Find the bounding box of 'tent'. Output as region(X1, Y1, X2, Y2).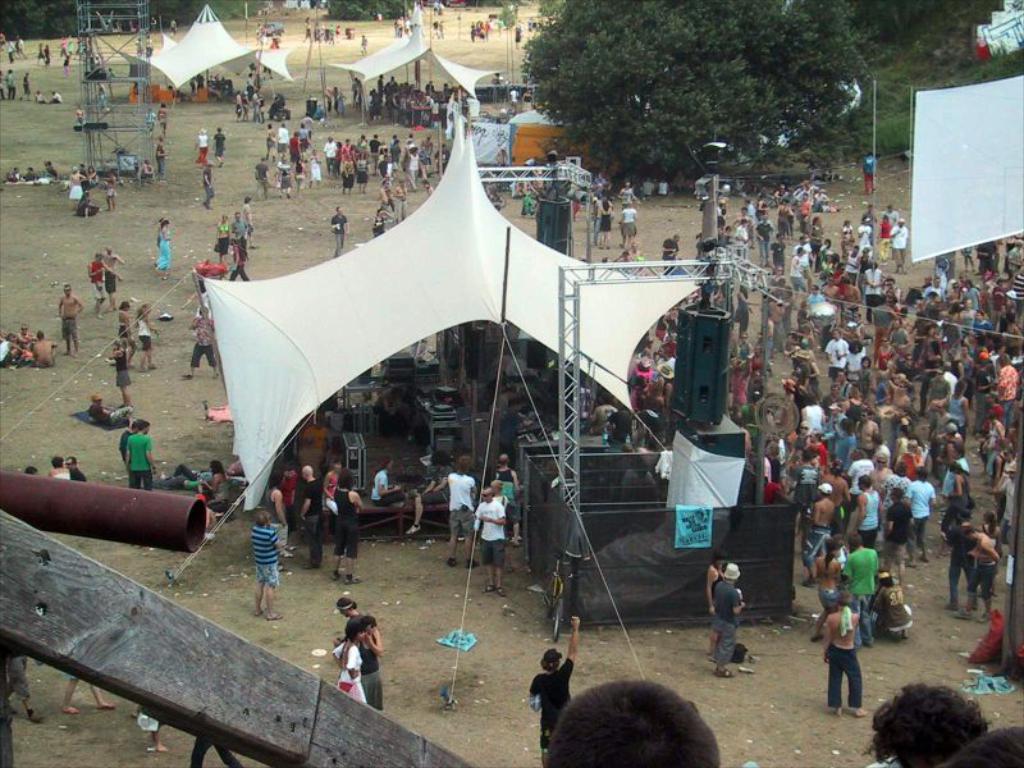
region(110, 0, 296, 111).
